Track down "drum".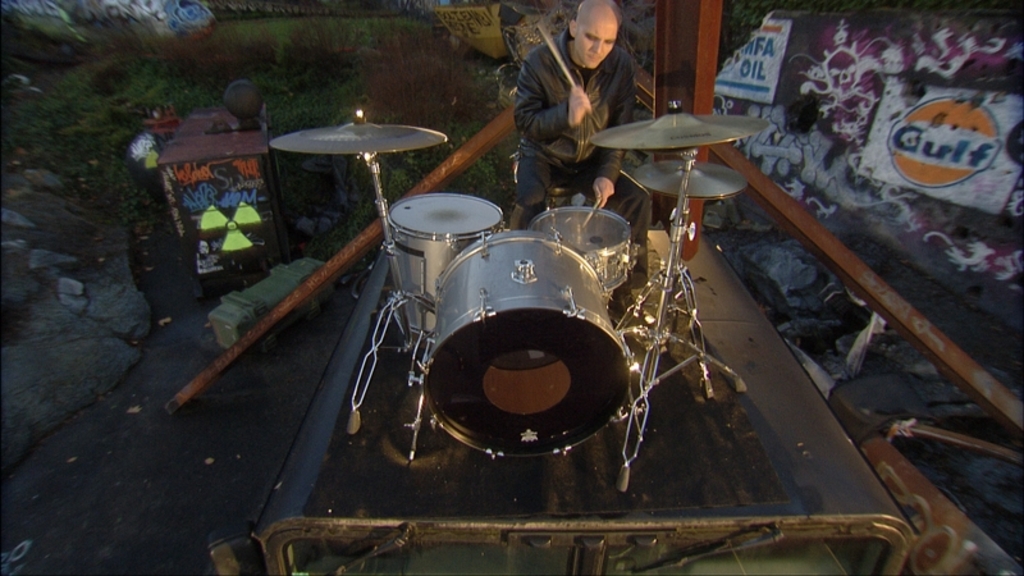
Tracked to 419:228:628:462.
